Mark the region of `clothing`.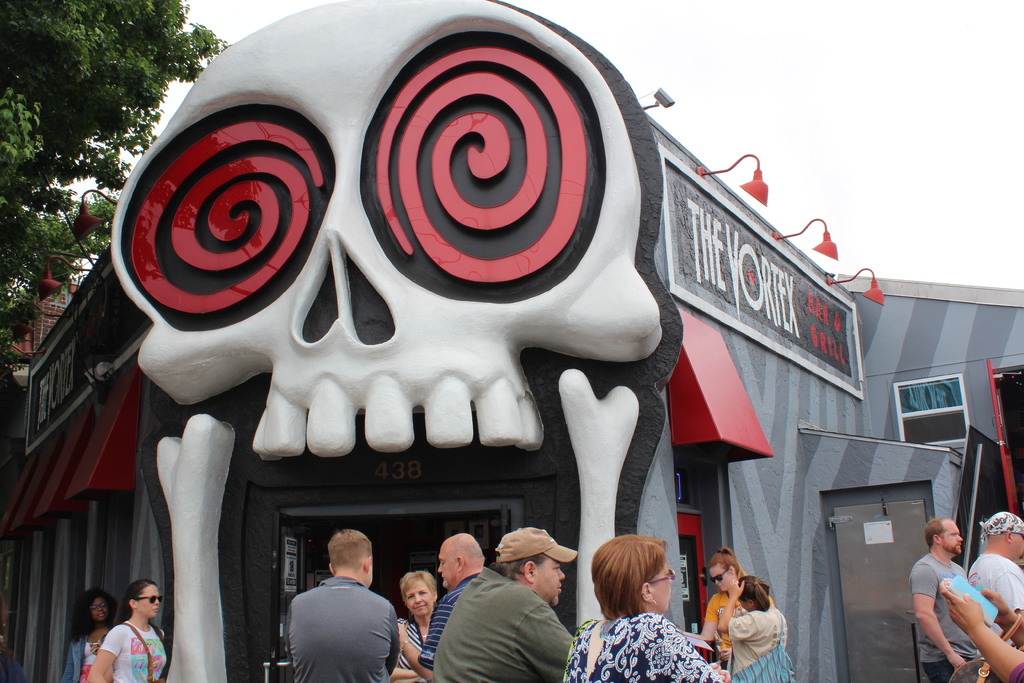
Region: box(554, 617, 723, 682).
